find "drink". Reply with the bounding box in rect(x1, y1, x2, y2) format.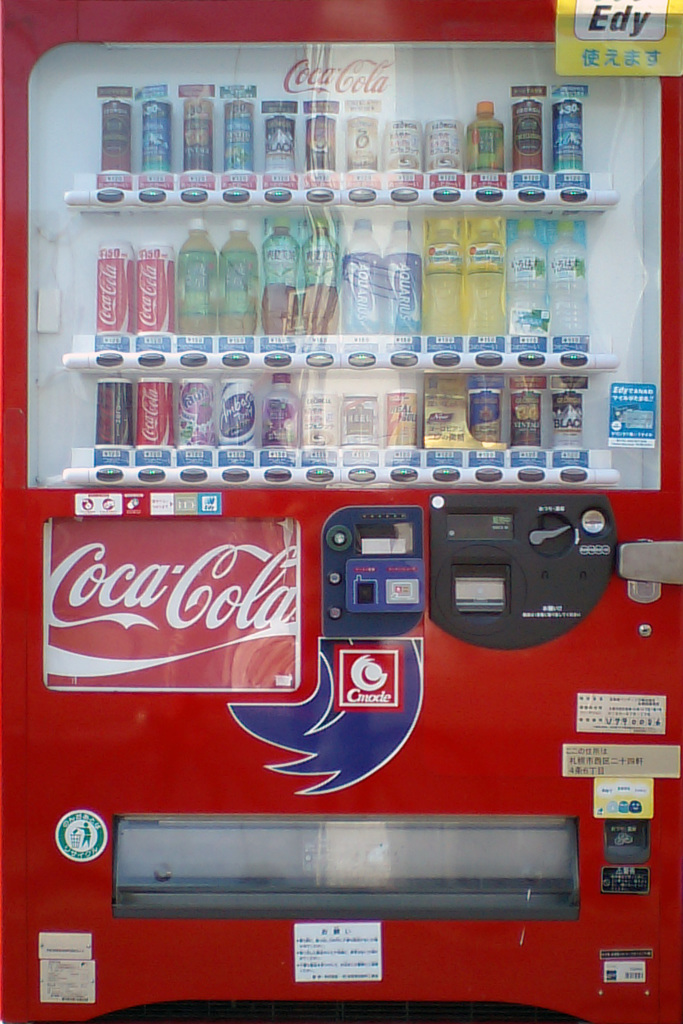
rect(341, 253, 383, 339).
